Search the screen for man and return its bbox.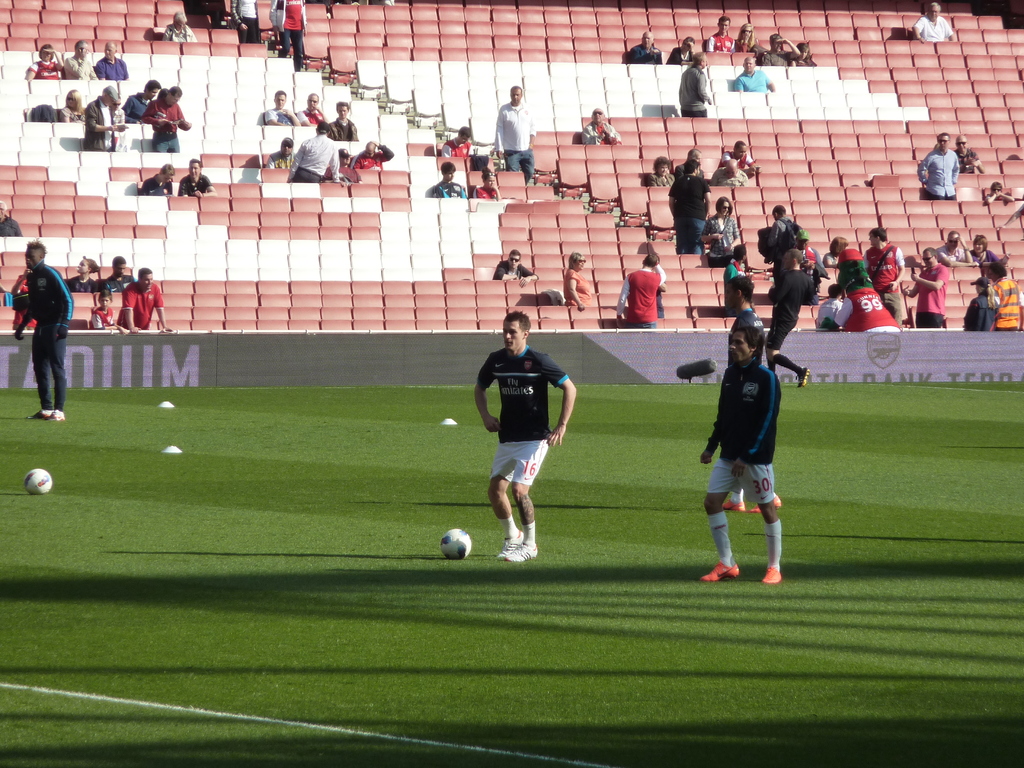
Found: [left=987, top=261, right=1023, bottom=330].
